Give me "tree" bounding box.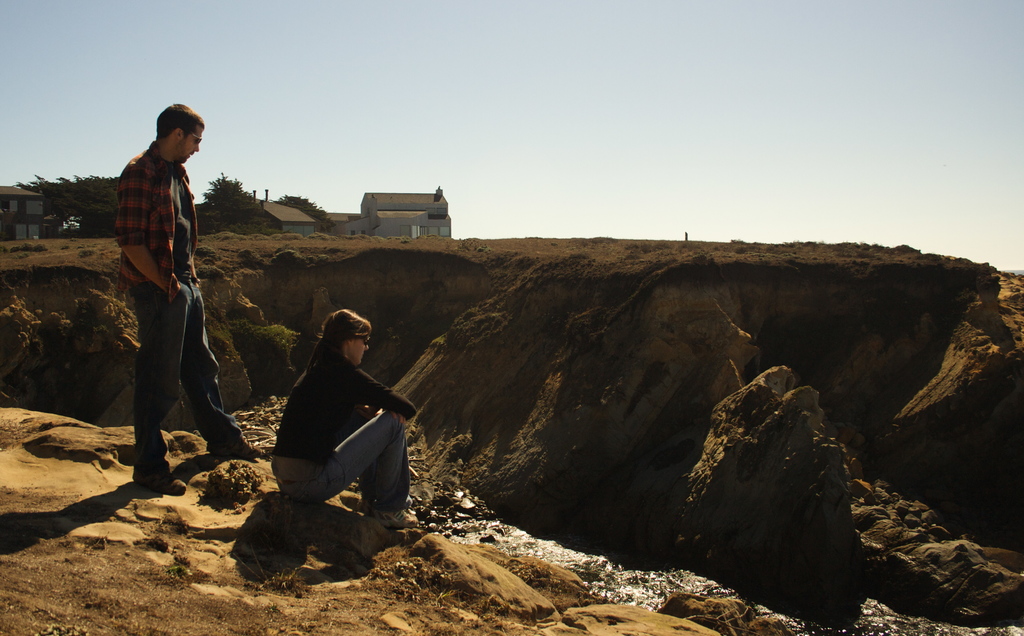
left=191, top=170, right=262, bottom=220.
